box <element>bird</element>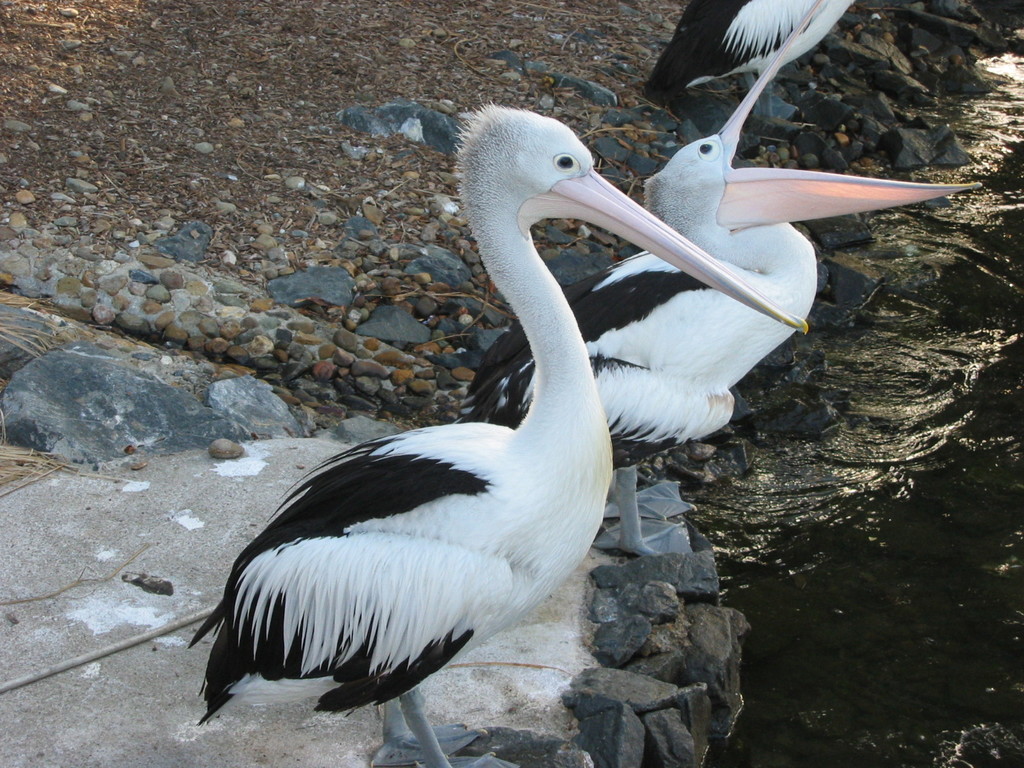
[439,0,985,579]
